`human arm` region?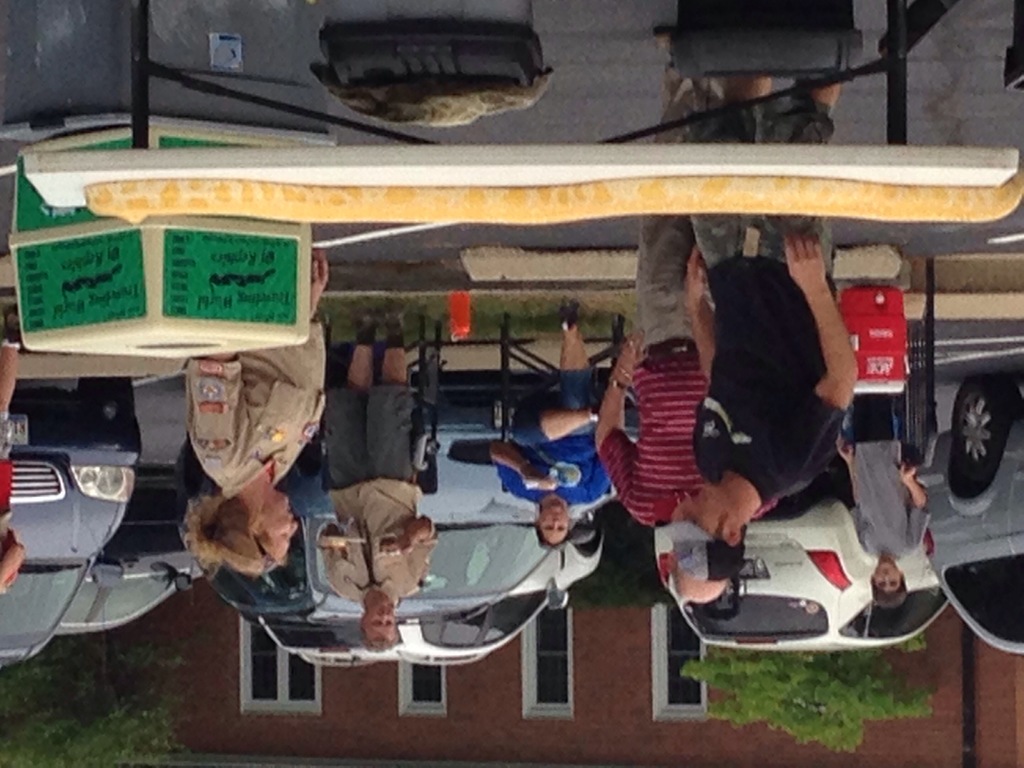
region(781, 225, 859, 459)
